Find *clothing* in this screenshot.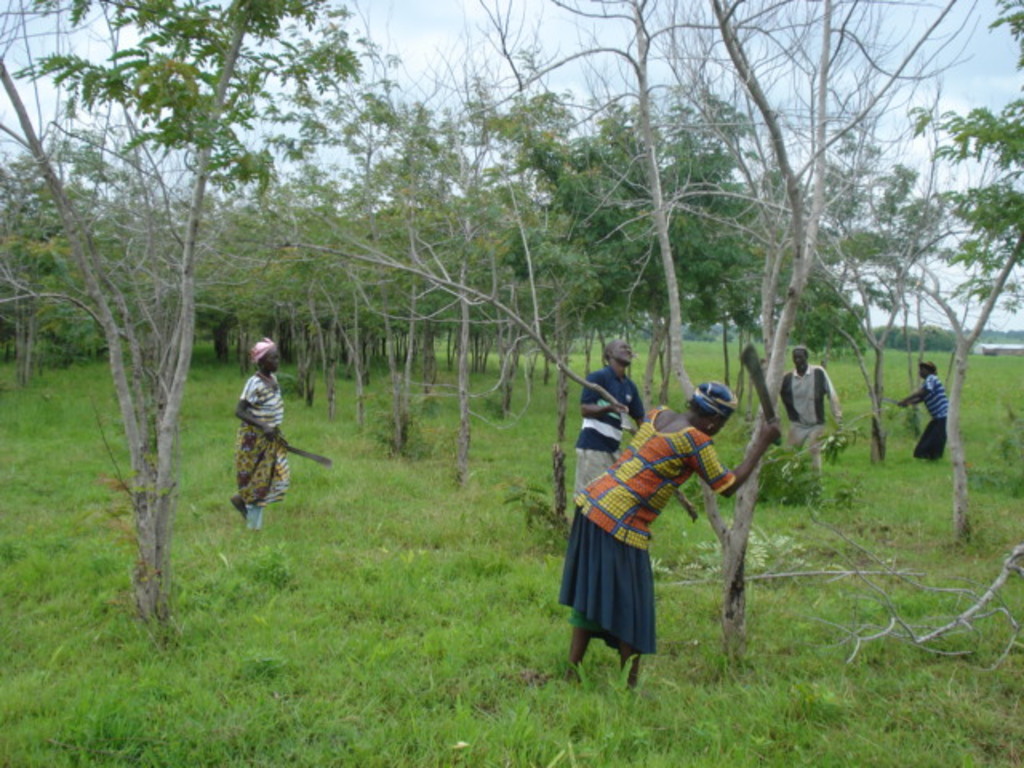
The bounding box for *clothing* is [left=912, top=376, right=946, bottom=459].
